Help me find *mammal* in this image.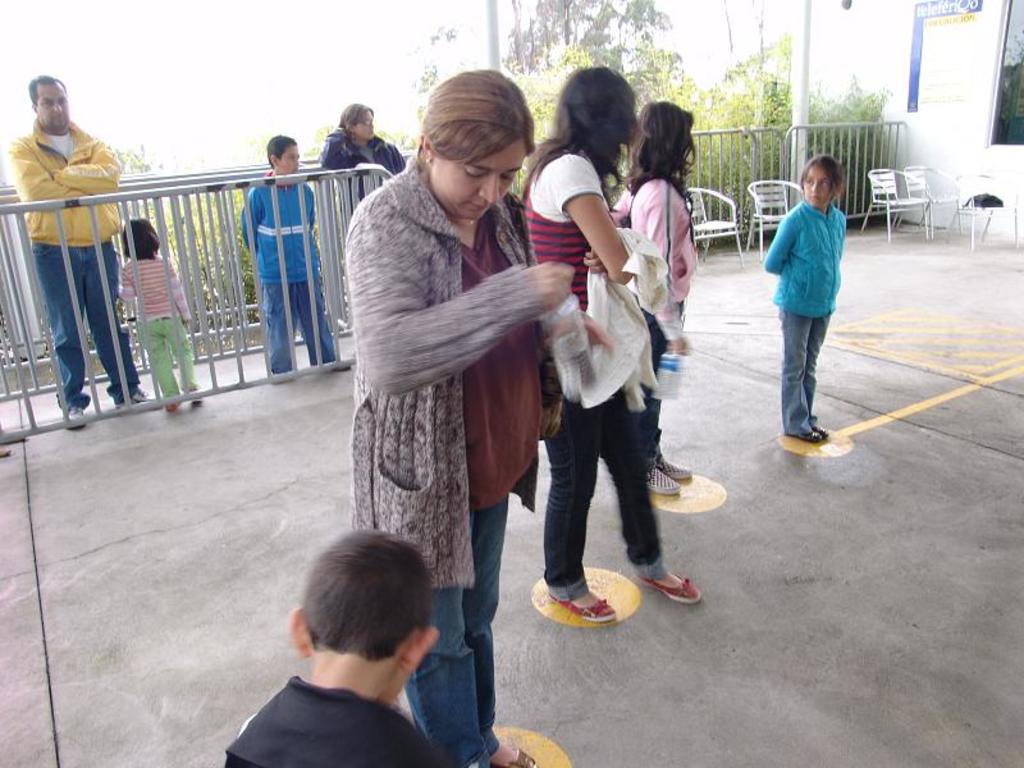
Found it: detection(342, 65, 621, 767).
